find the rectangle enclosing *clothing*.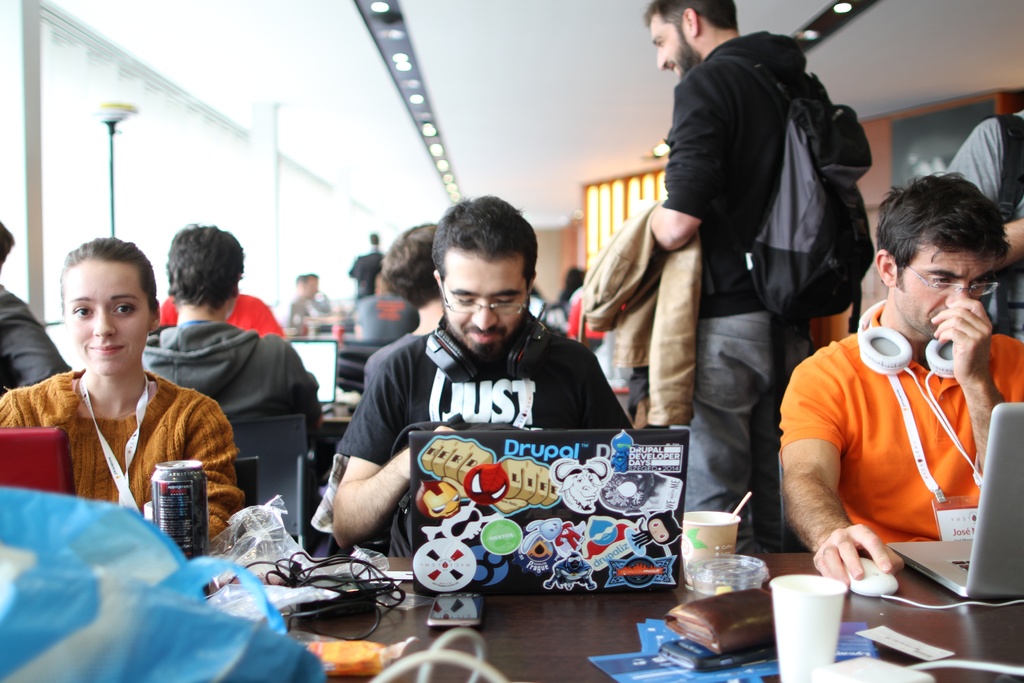
BBox(934, 103, 1023, 216).
